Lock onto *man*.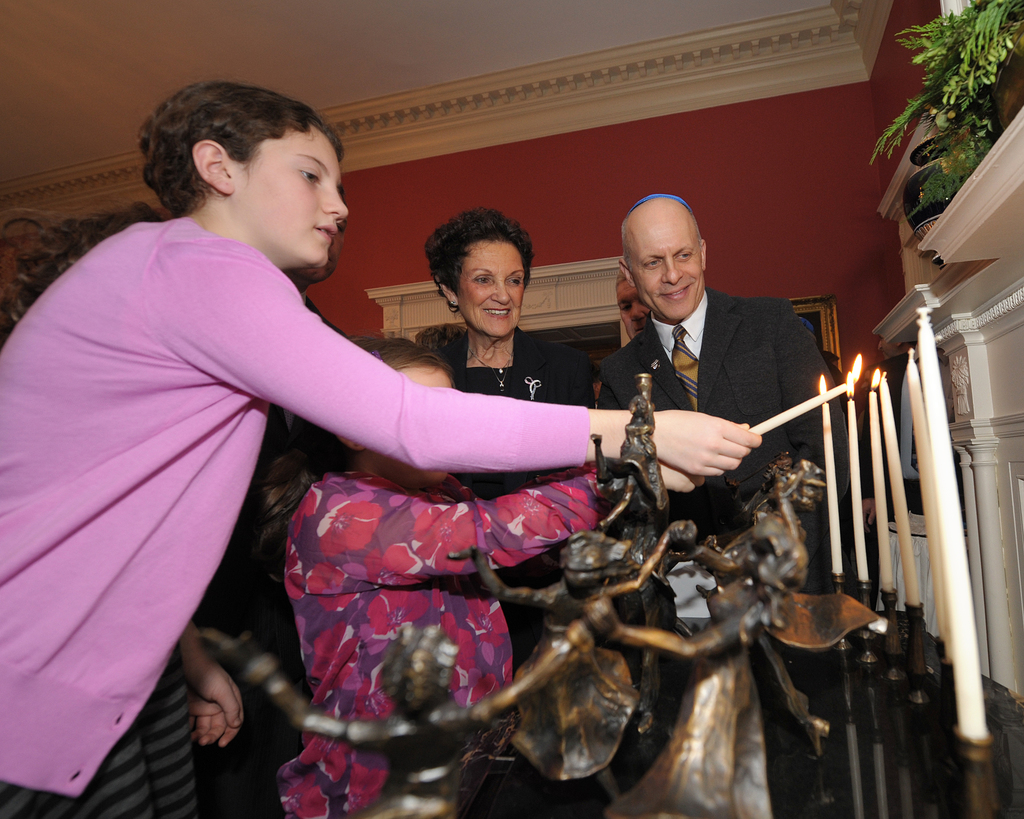
Locked: bbox=[574, 189, 834, 545].
